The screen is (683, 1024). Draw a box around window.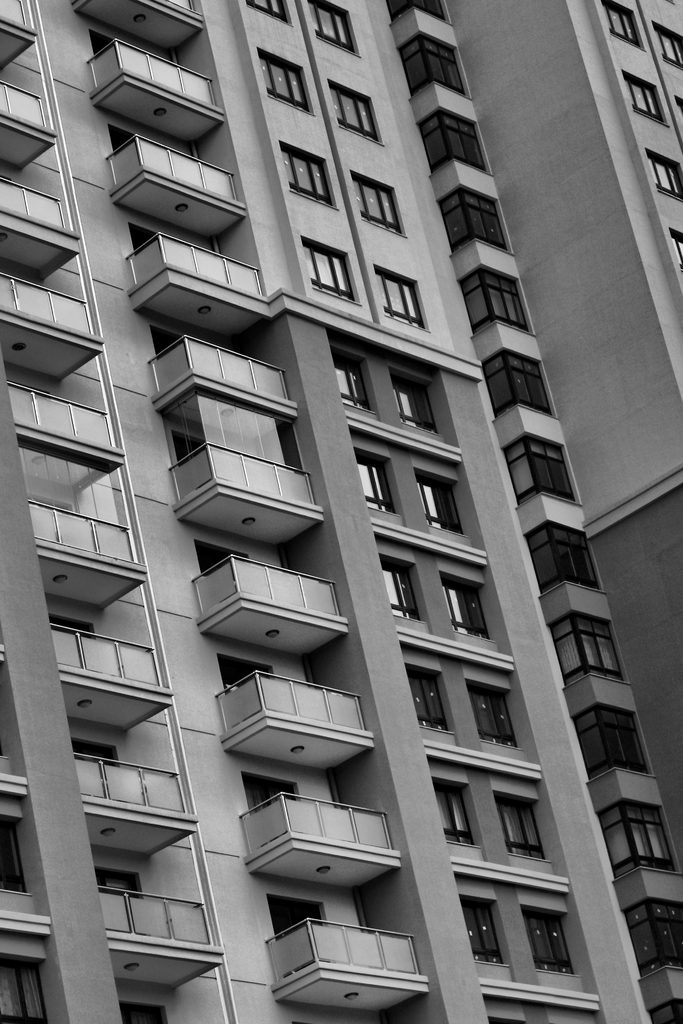
Rect(390, 368, 439, 438).
